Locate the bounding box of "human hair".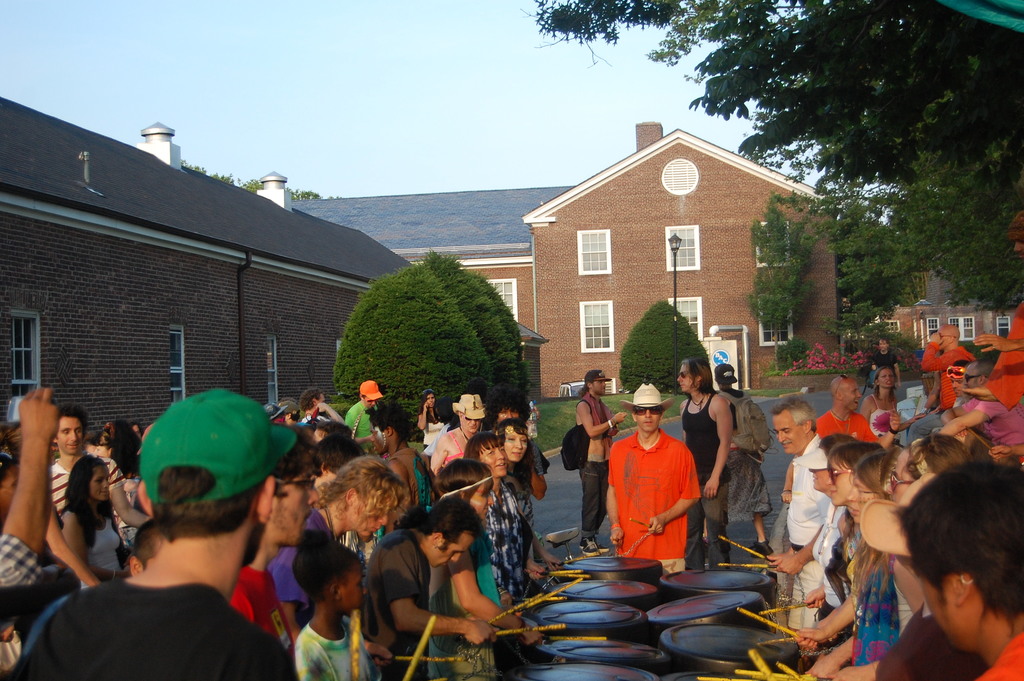
Bounding box: x1=826, y1=443, x2=887, y2=472.
